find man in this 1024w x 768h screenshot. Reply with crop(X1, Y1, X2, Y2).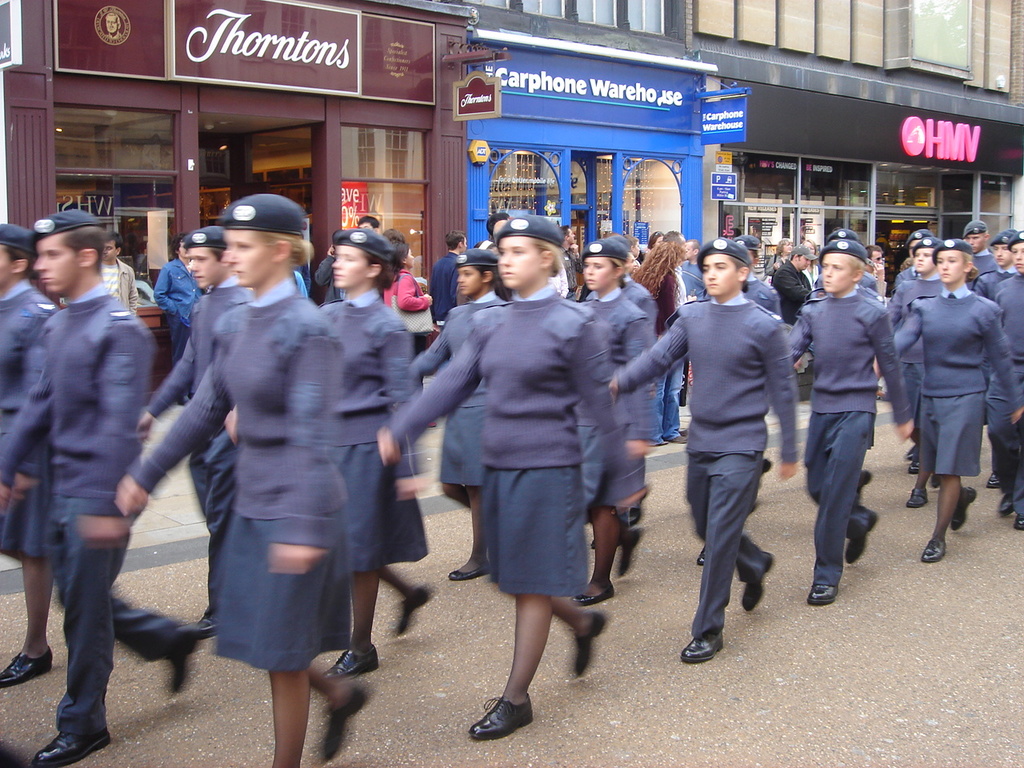
crop(132, 228, 254, 642).
